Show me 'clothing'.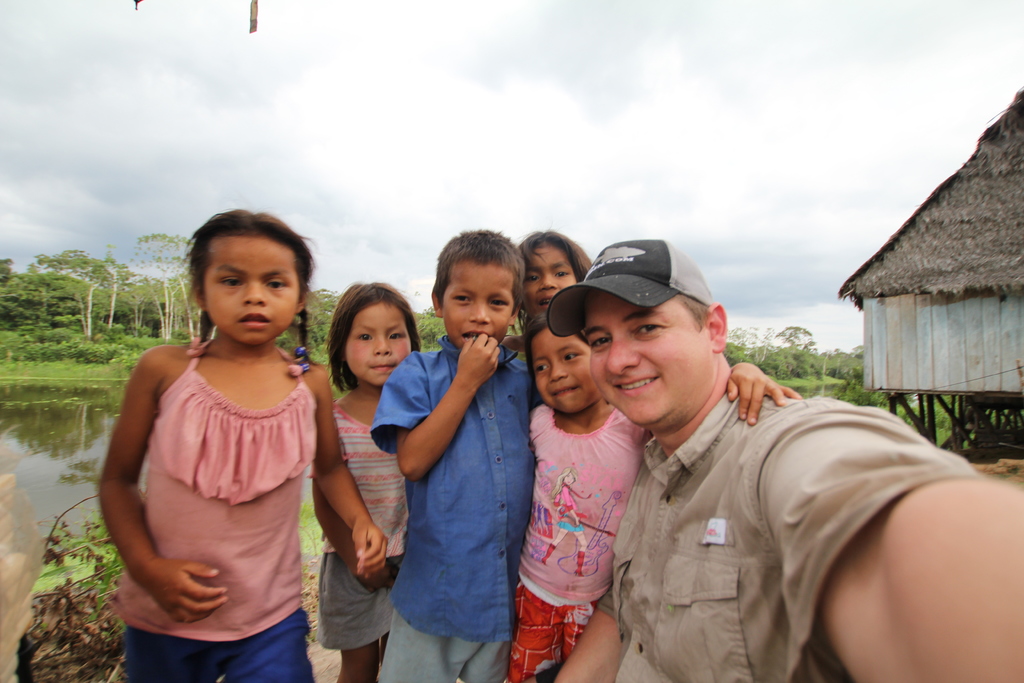
'clothing' is here: region(366, 335, 552, 682).
